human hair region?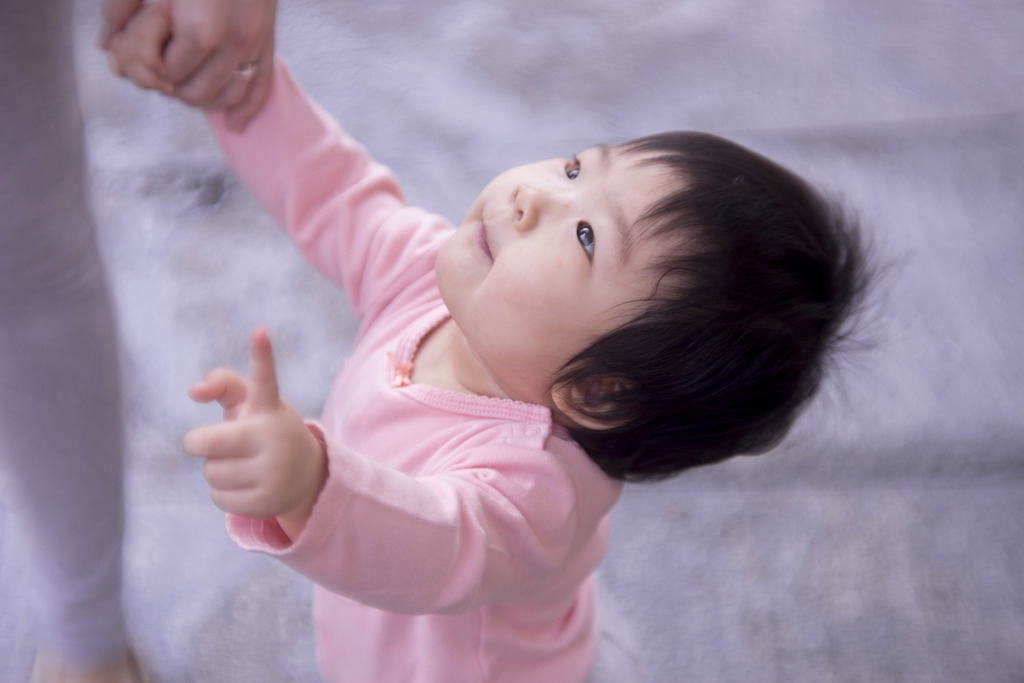
box=[540, 131, 922, 481]
